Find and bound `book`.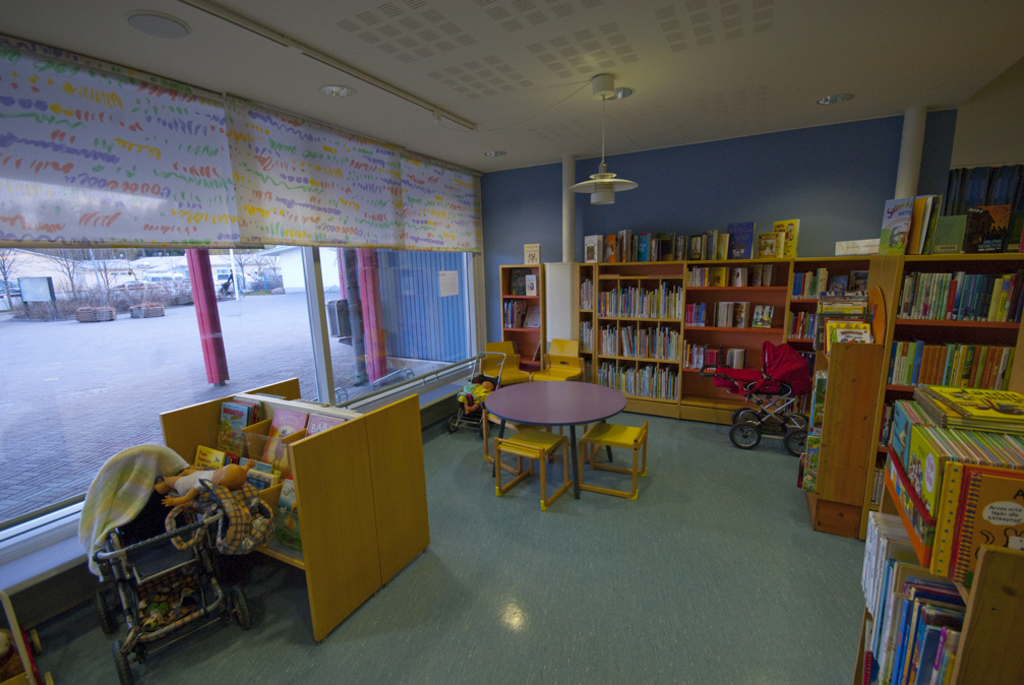
Bound: <box>530,337,540,366</box>.
